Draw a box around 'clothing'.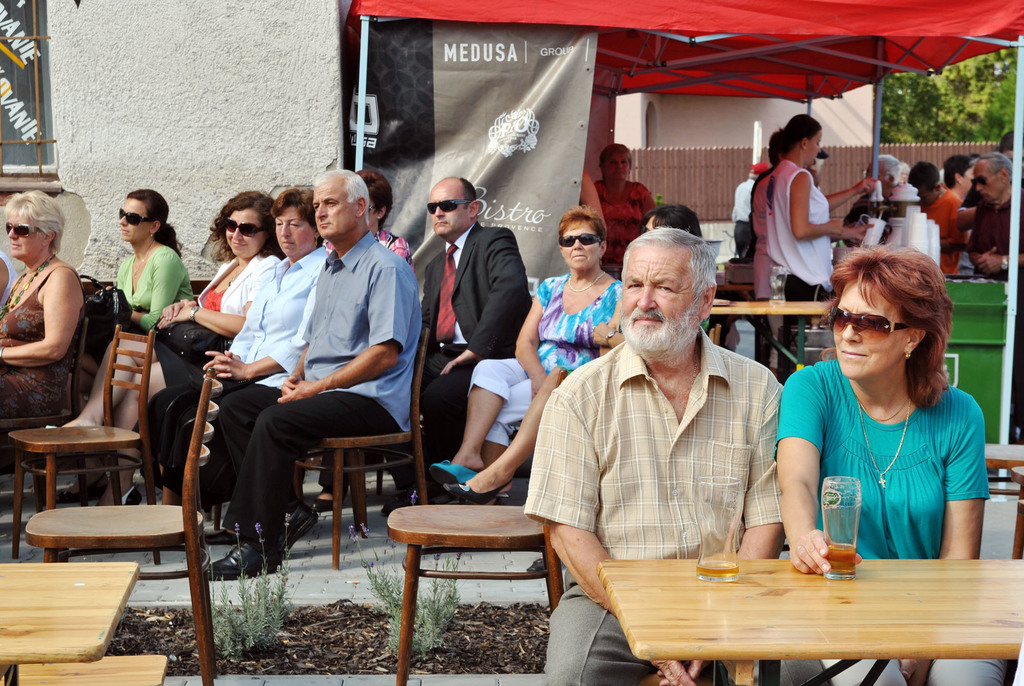
<region>970, 193, 1023, 282</region>.
